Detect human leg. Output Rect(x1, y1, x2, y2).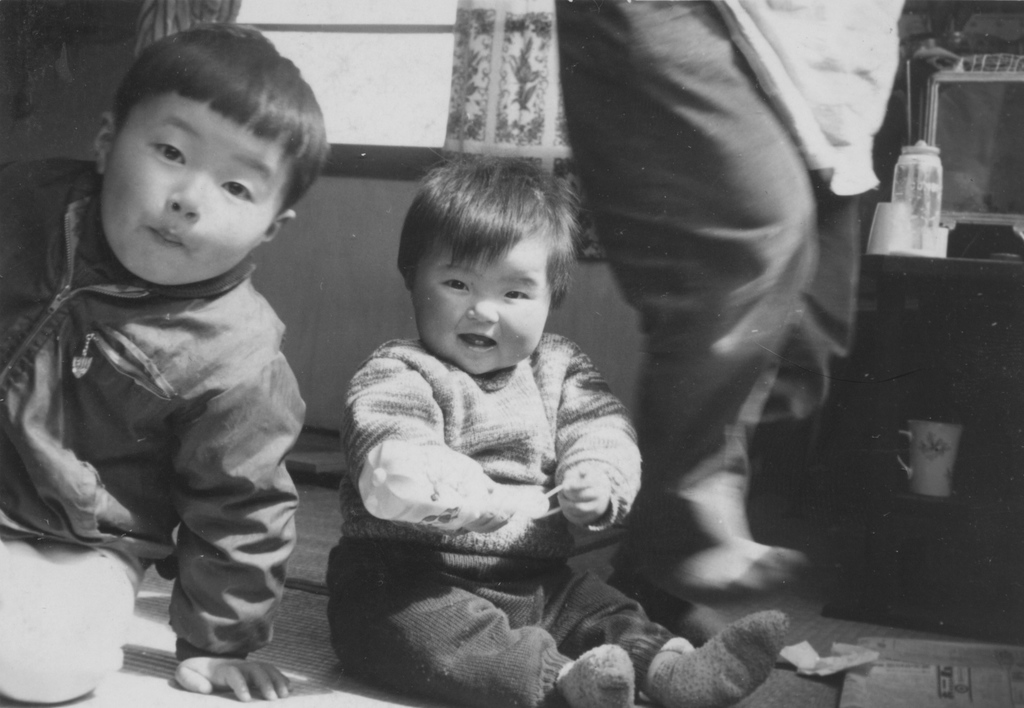
Rect(517, 548, 790, 707).
